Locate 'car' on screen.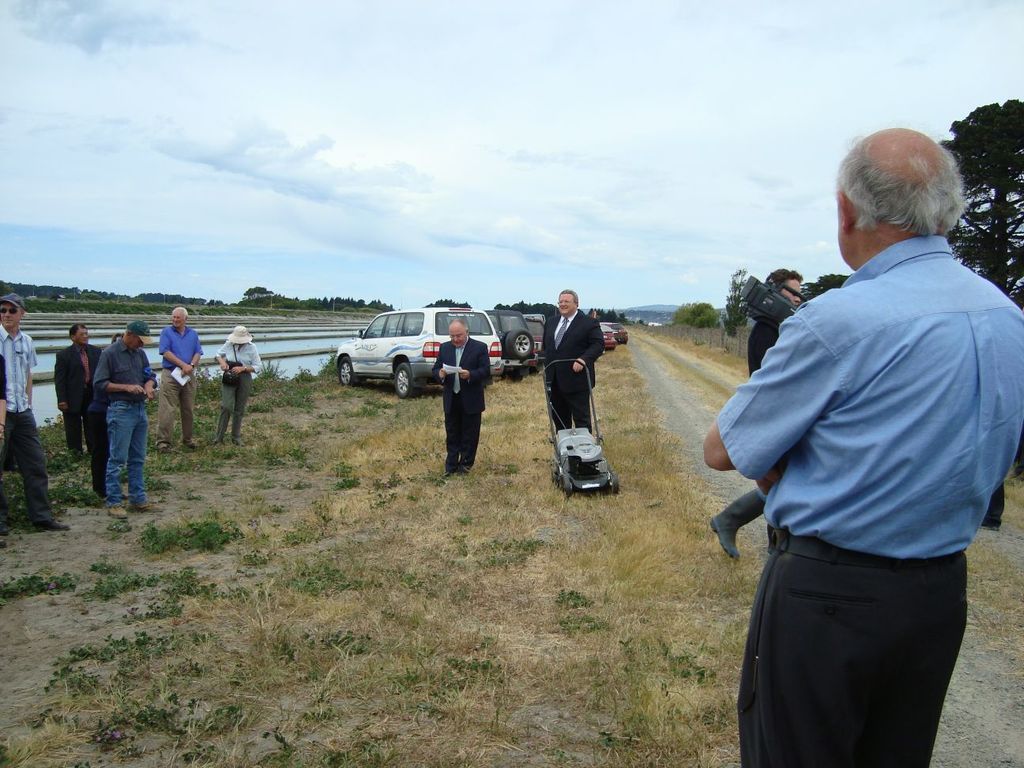
On screen at l=607, t=322, r=623, b=349.
